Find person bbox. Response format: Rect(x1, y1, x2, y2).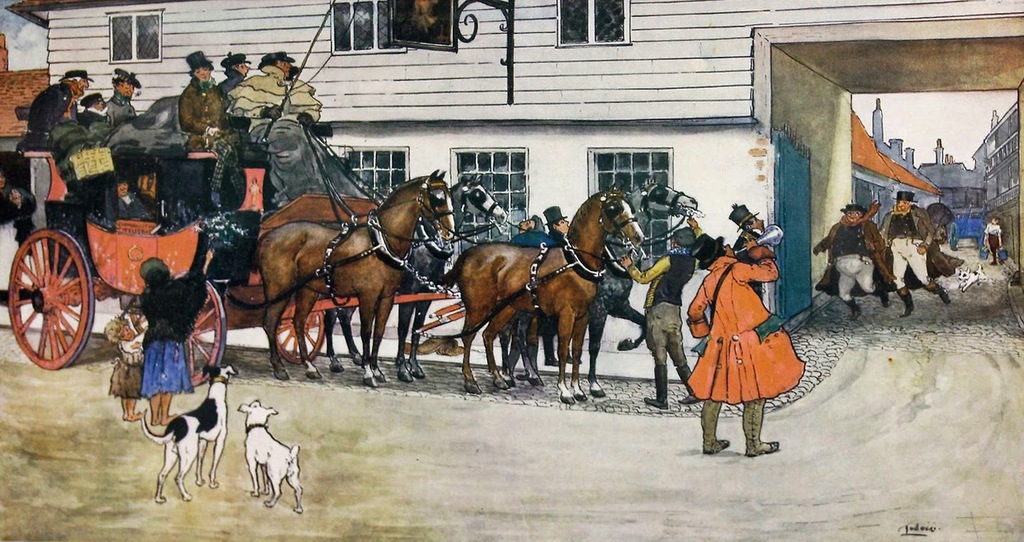
Rect(115, 181, 158, 221).
